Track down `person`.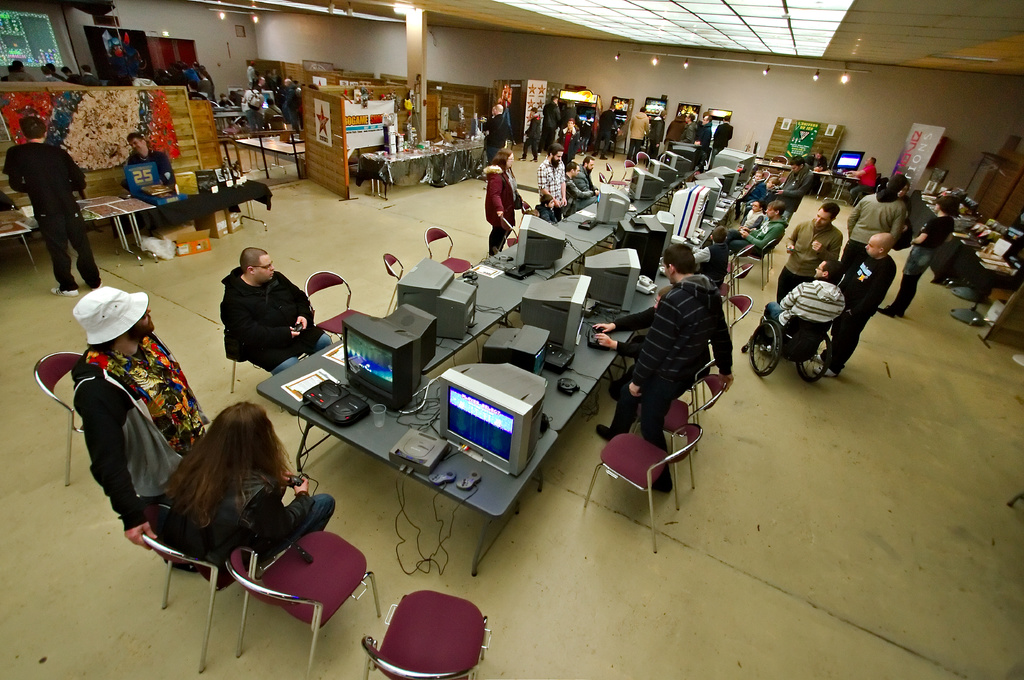
Tracked to box=[255, 79, 268, 96].
